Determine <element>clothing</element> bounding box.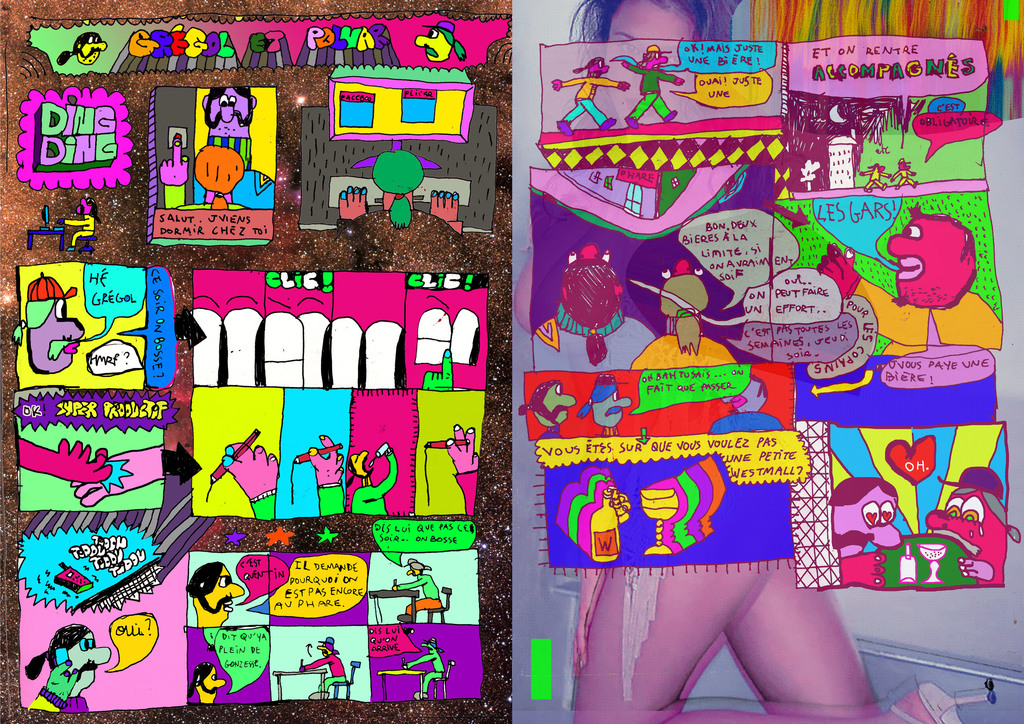
Determined: bbox=(304, 657, 346, 688).
